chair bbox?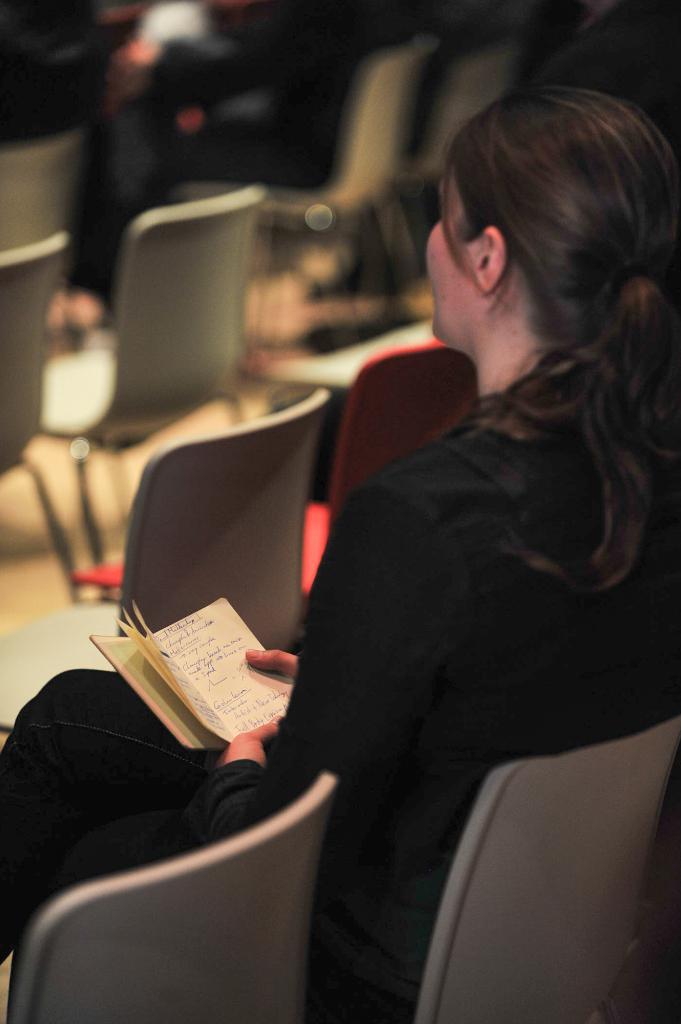
{"x1": 1, "y1": 383, "x2": 330, "y2": 719}
